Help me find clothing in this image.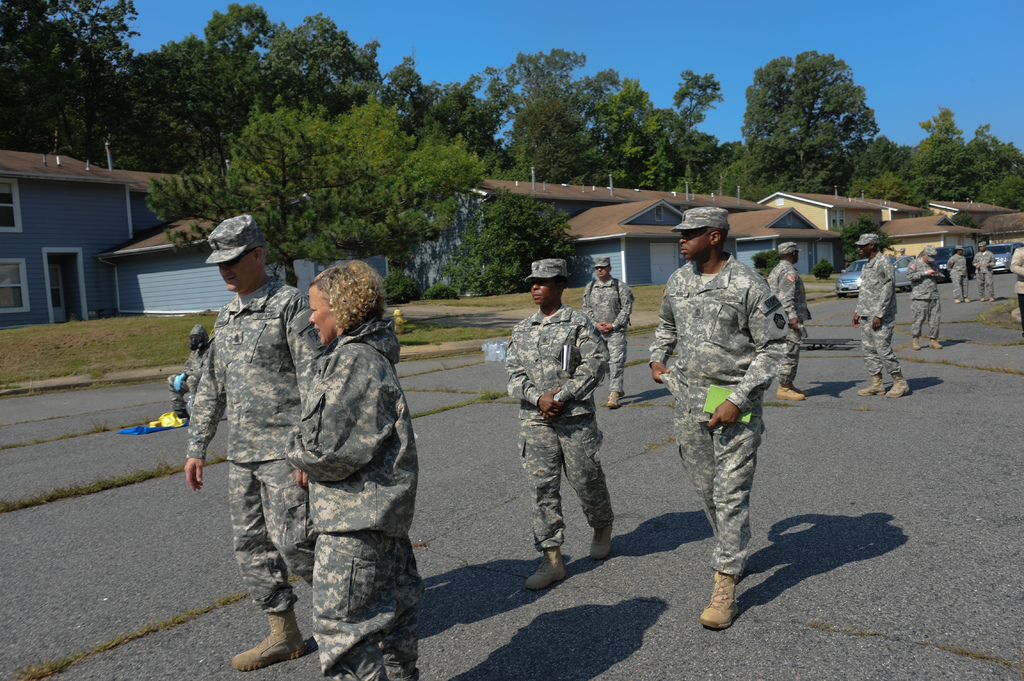
Found it: region(582, 251, 635, 392).
